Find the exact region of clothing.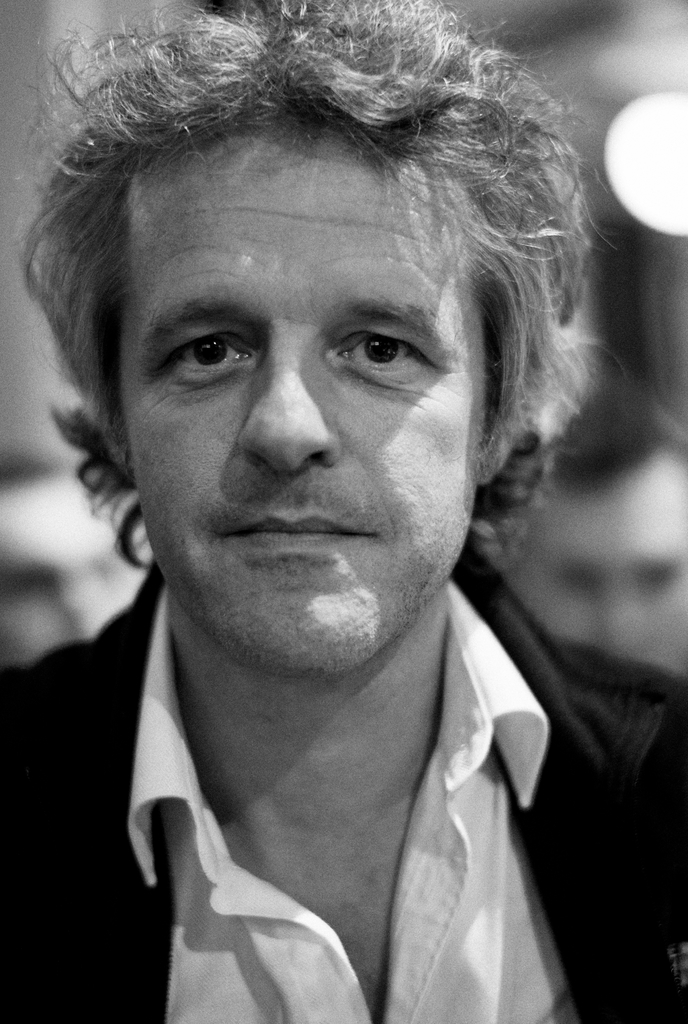
Exact region: 0,561,687,1023.
